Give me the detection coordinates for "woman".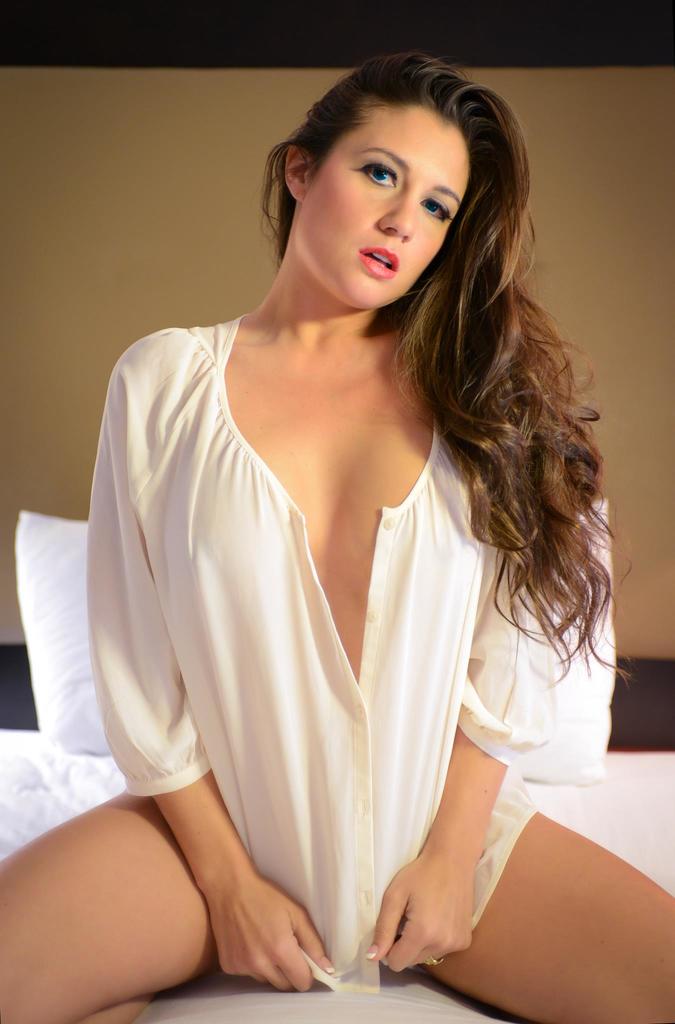
(x1=0, y1=34, x2=674, y2=1023).
